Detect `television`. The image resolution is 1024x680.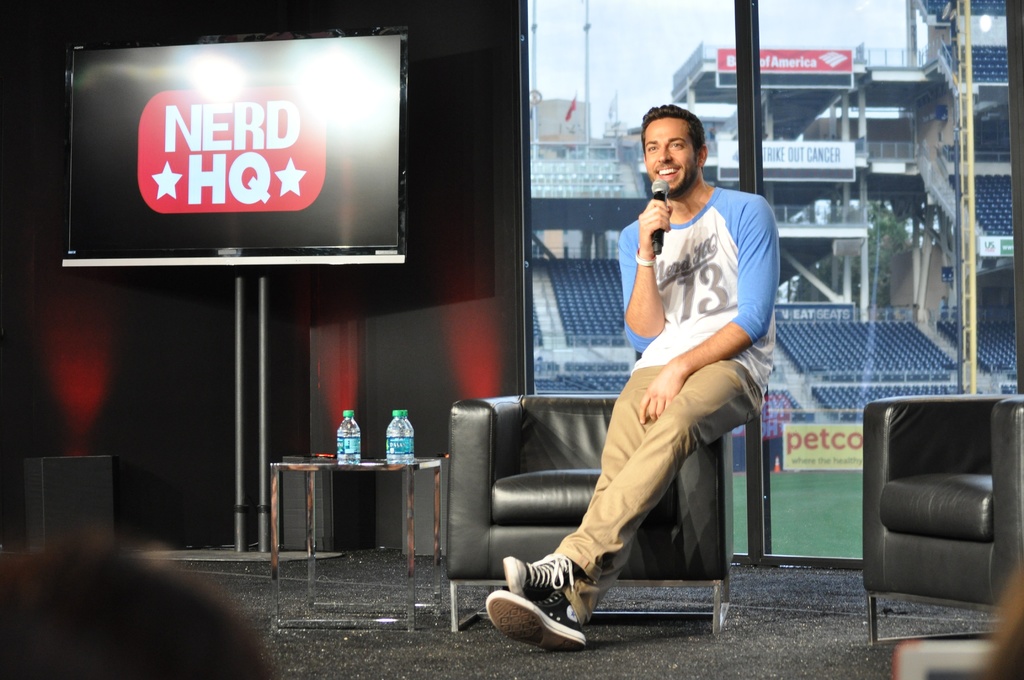
bbox(52, 25, 408, 269).
